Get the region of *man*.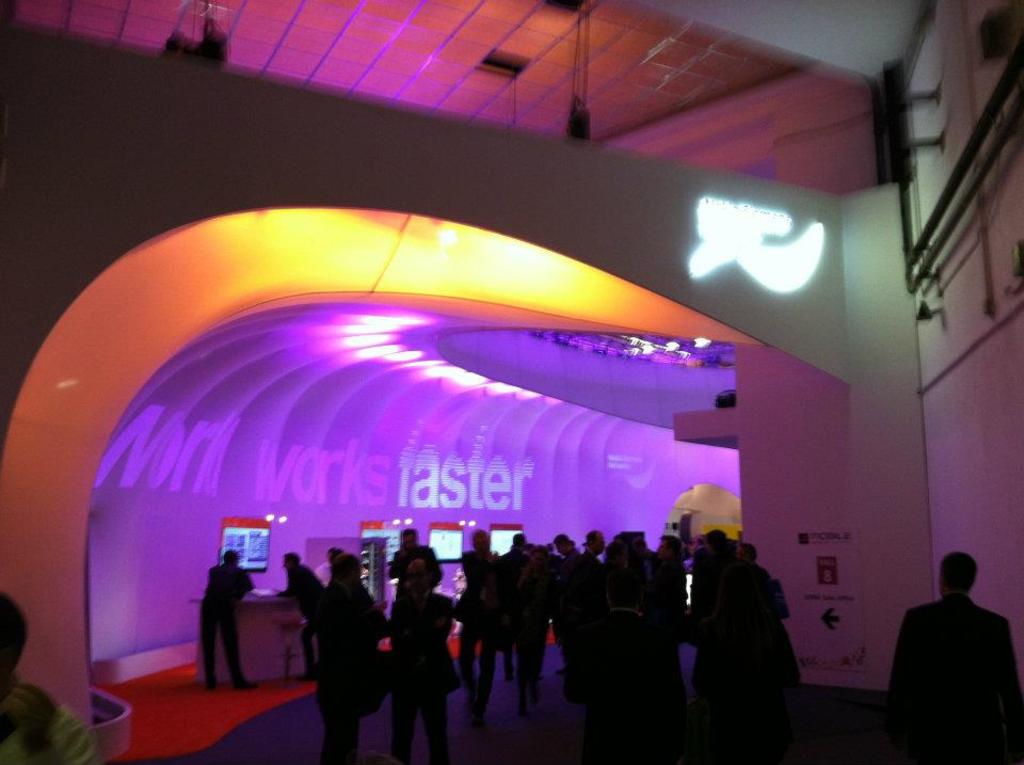
390/556/462/764.
